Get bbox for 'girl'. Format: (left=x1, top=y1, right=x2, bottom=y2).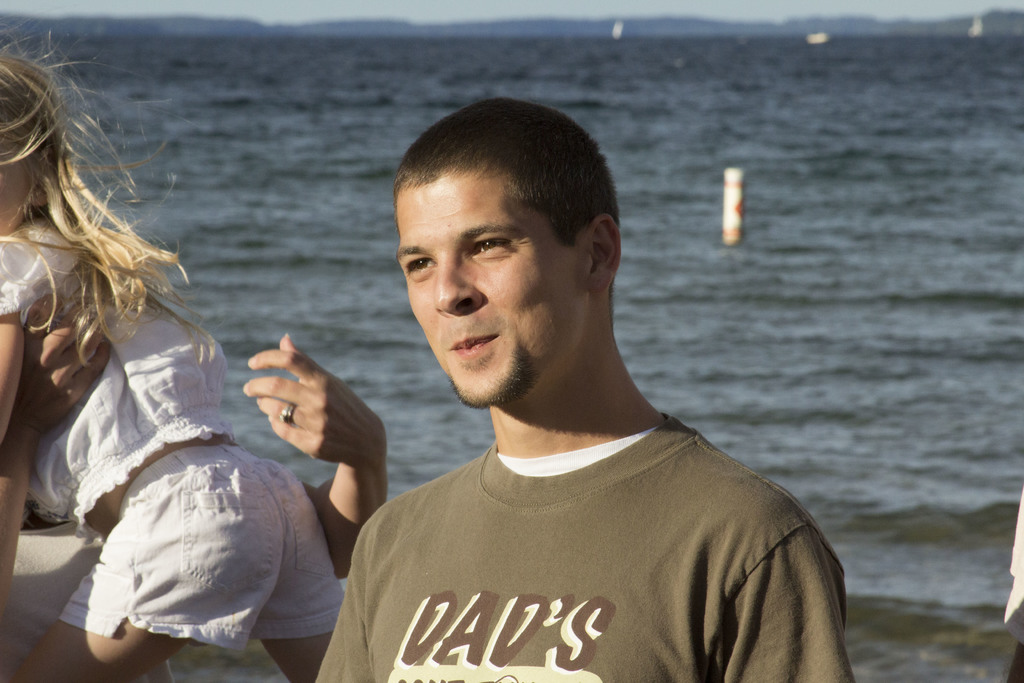
(left=0, top=17, right=347, bottom=682).
